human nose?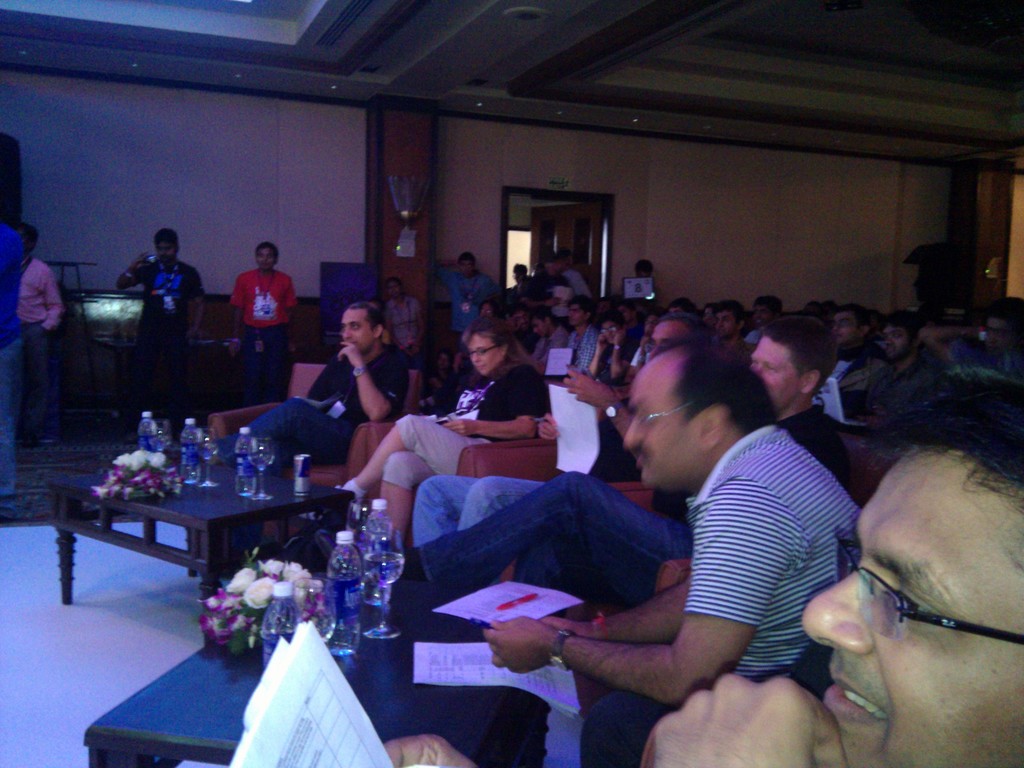
342, 324, 351, 340
